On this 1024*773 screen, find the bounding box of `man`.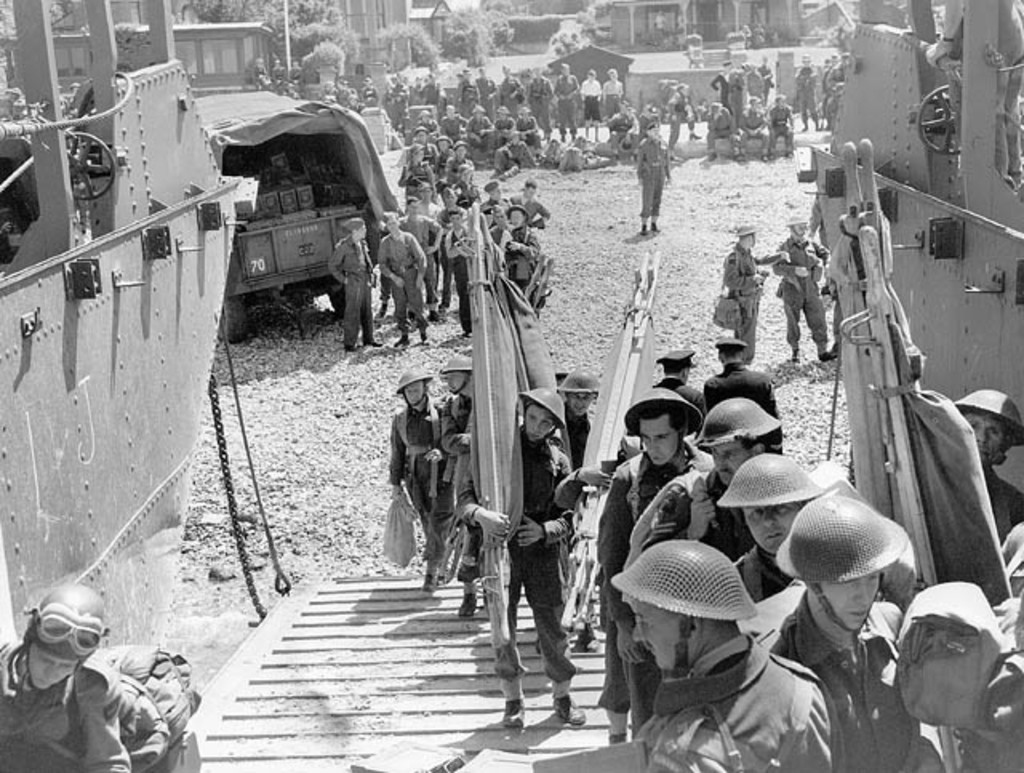
Bounding box: [x1=768, y1=211, x2=837, y2=365].
